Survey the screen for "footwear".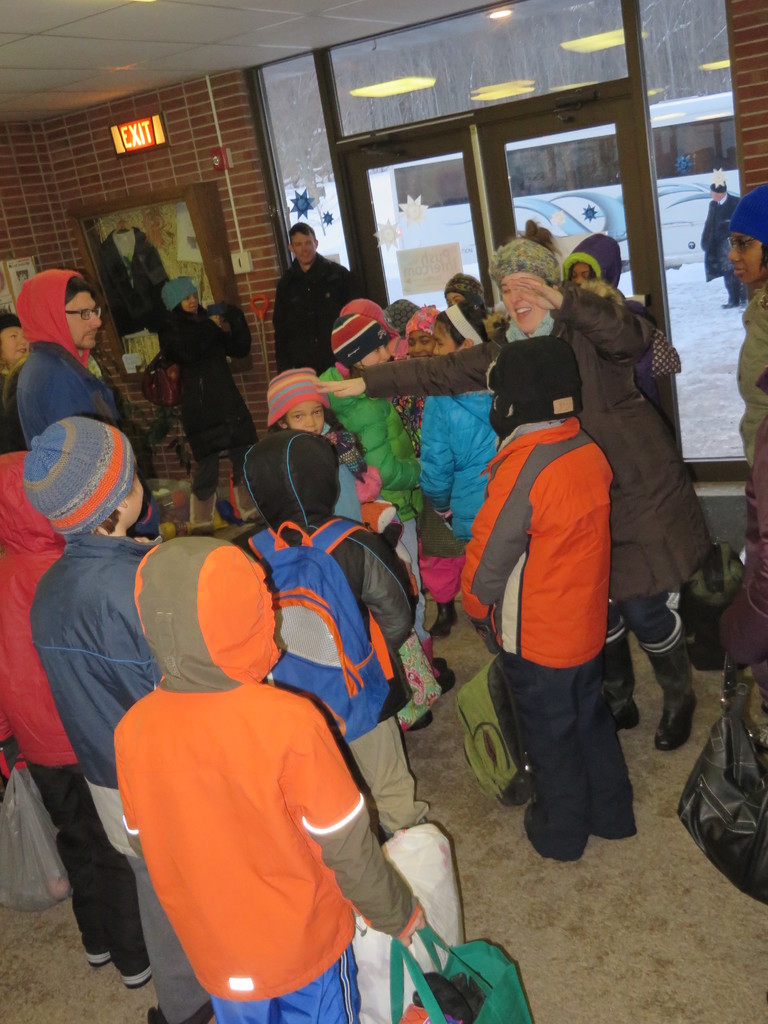
Survey found: Rect(525, 799, 593, 865).
